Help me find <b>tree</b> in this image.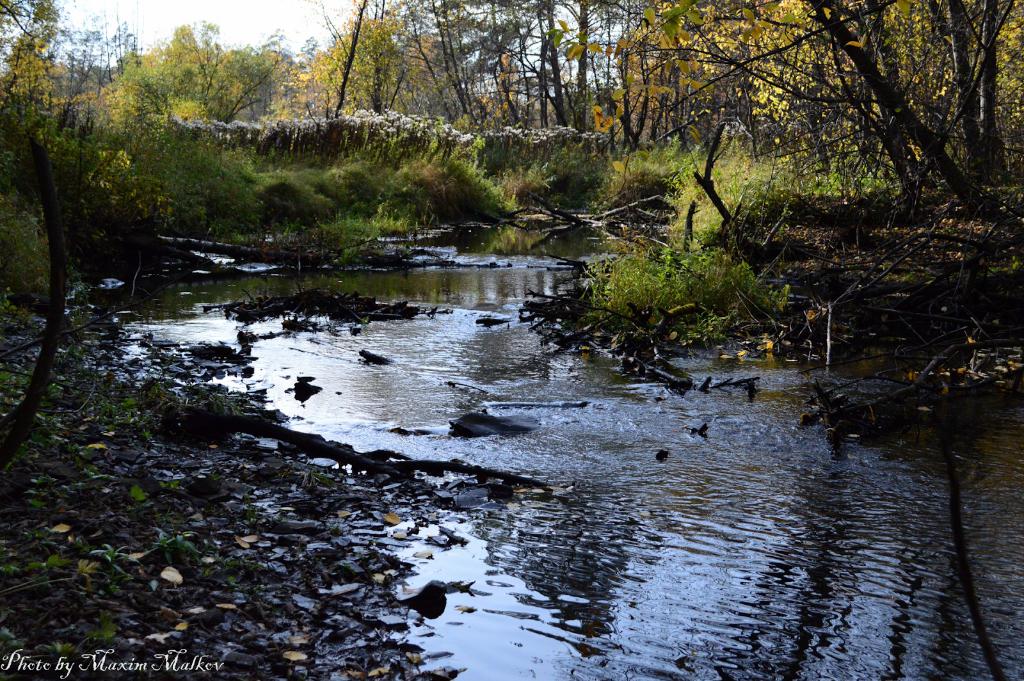
Found it: l=673, t=0, r=878, b=177.
